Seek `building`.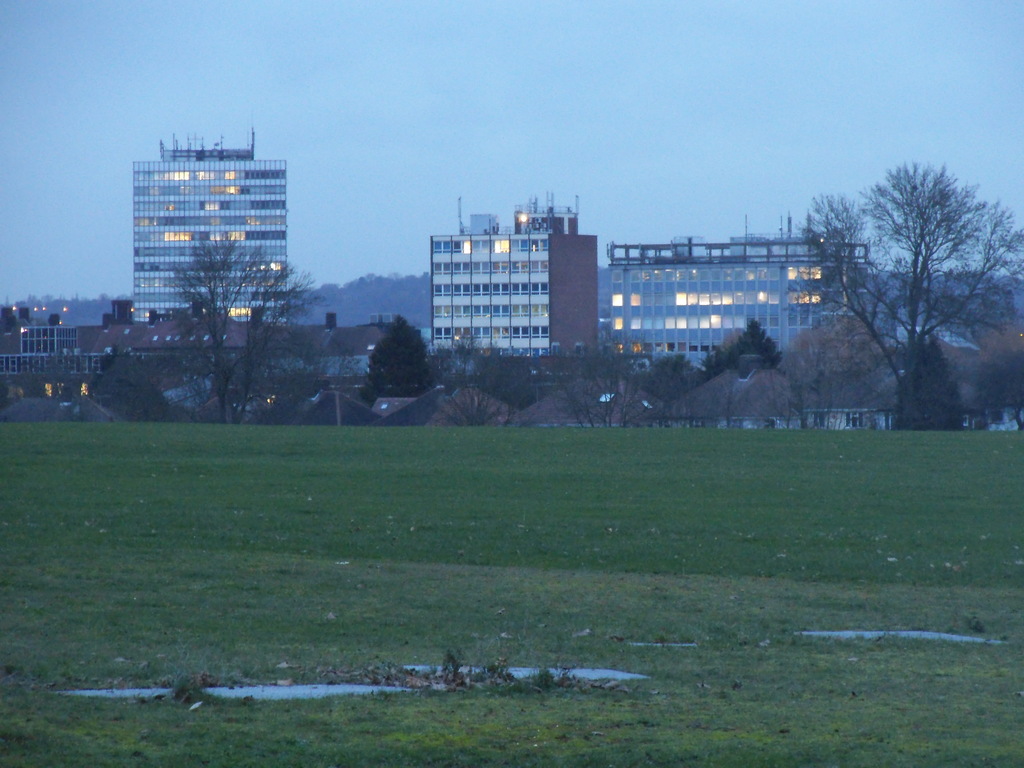
pyautogui.locateOnScreen(129, 129, 288, 323).
